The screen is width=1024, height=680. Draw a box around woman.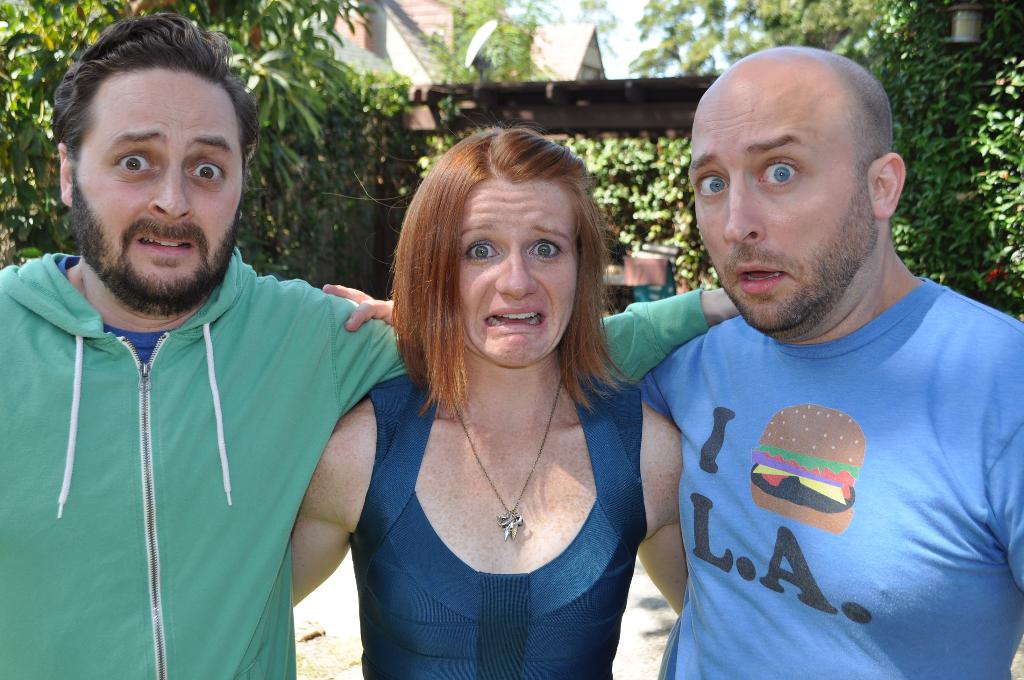
<box>310,131,667,668</box>.
